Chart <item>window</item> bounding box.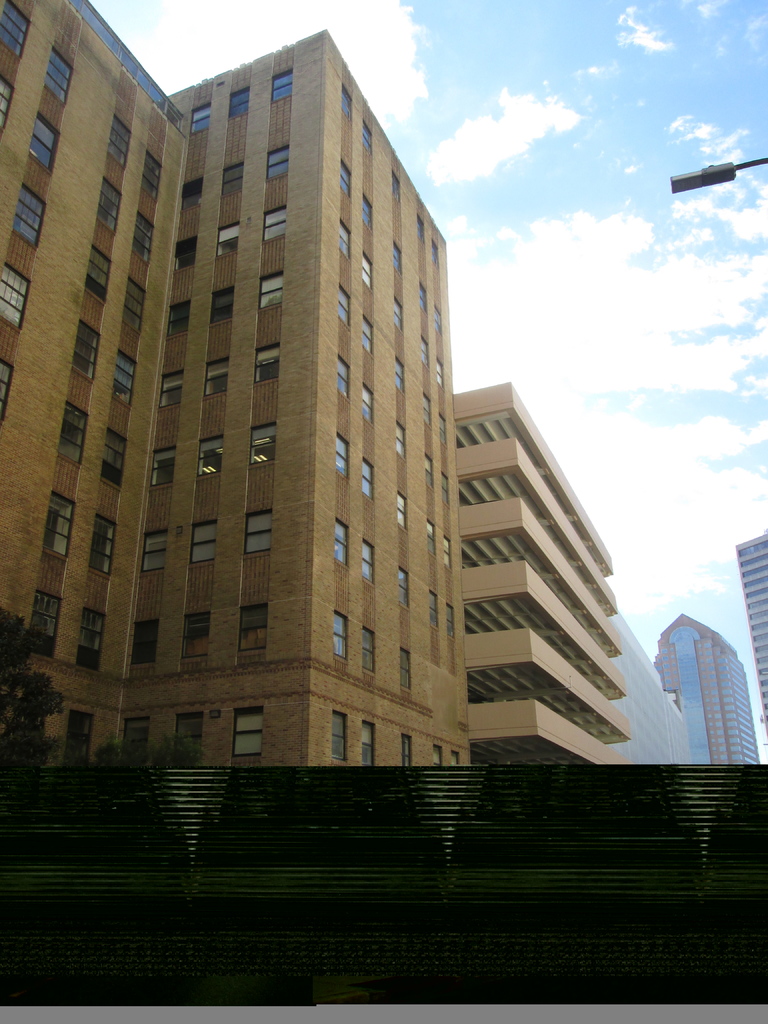
Charted: 173, 609, 203, 662.
